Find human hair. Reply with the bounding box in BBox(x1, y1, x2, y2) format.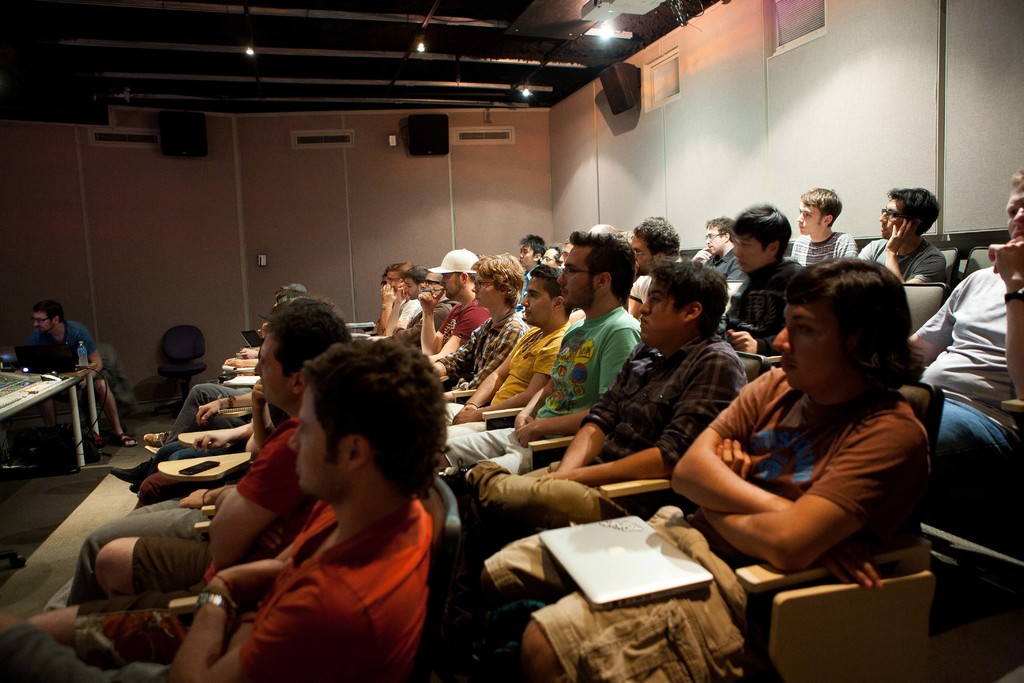
BBox(1007, 167, 1023, 190).
